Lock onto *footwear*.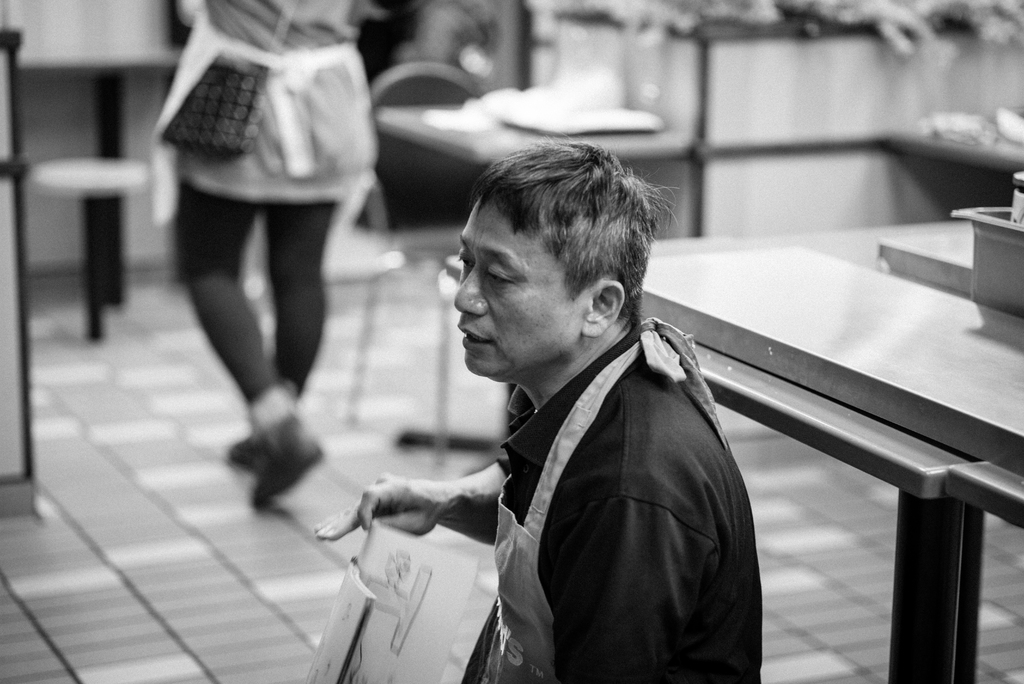
Locked: crop(220, 411, 308, 519).
